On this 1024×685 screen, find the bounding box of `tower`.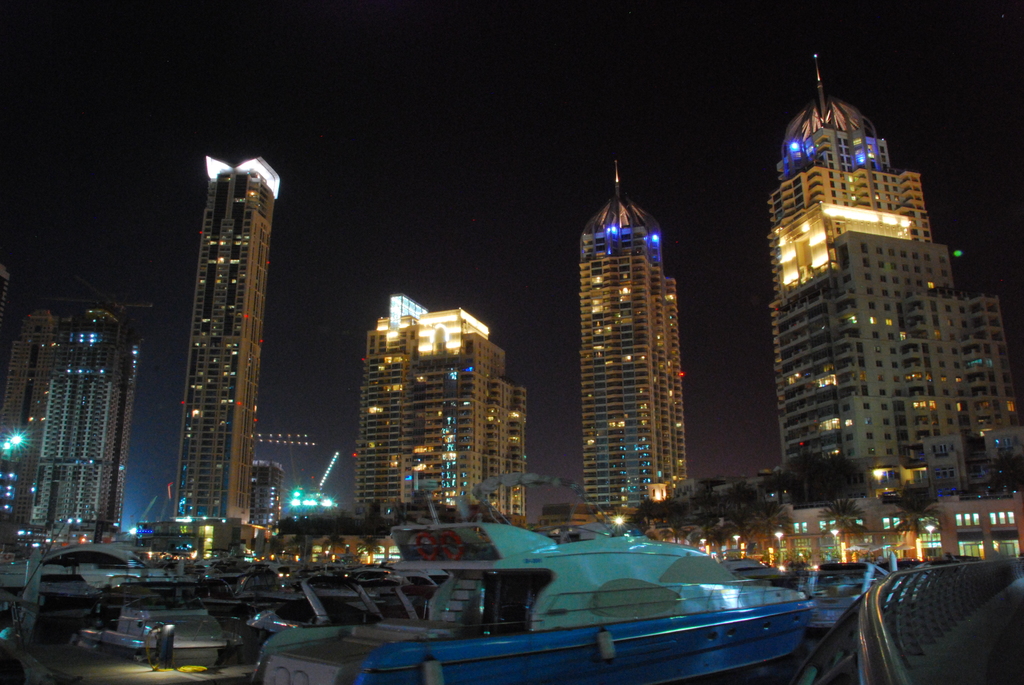
Bounding box: crop(555, 157, 708, 519).
